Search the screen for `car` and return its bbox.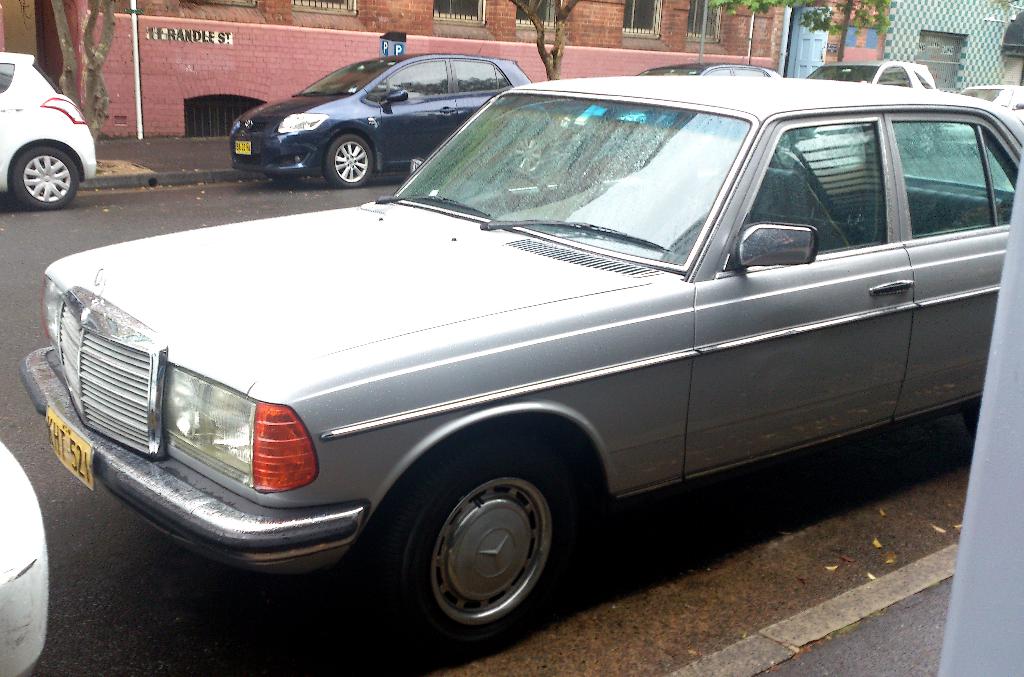
Found: <box>583,49,780,136</box>.
